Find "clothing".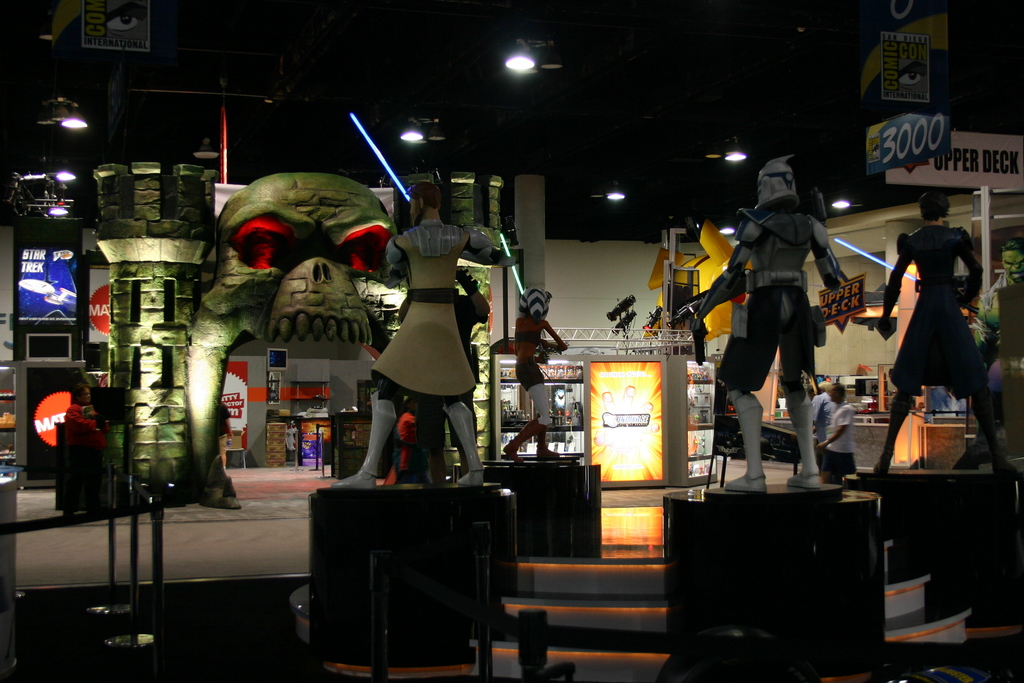
(left=819, top=384, right=829, bottom=425).
